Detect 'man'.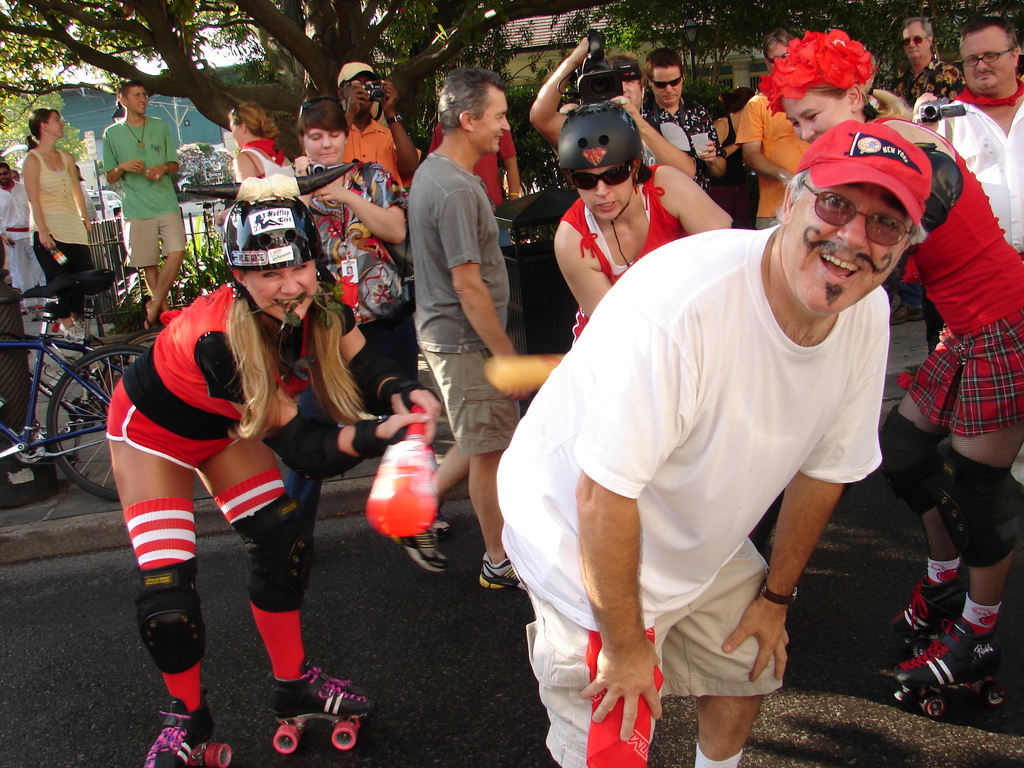
Detected at 940/4/1023/266.
